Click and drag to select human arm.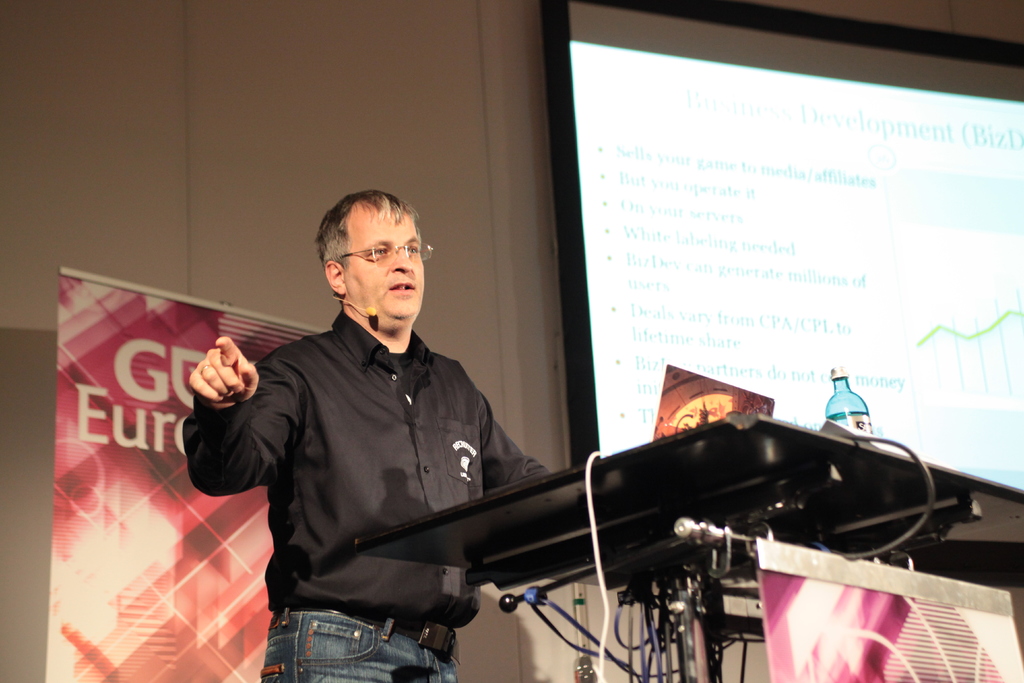
Selection: 473,373,580,531.
